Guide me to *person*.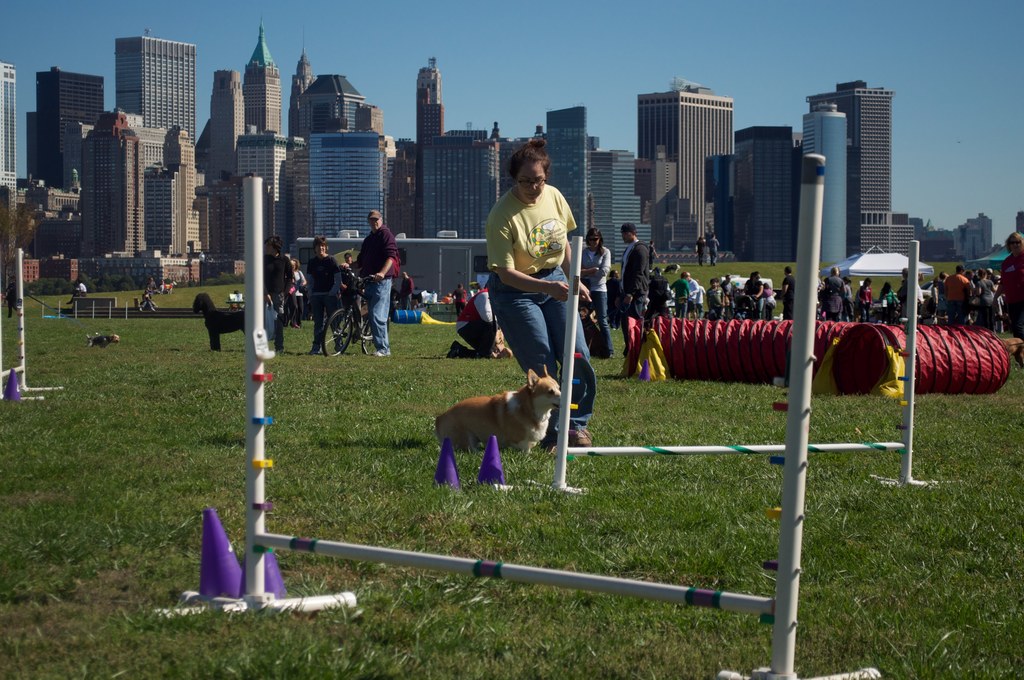
Guidance: pyautogui.locateOnScreen(279, 257, 298, 328).
